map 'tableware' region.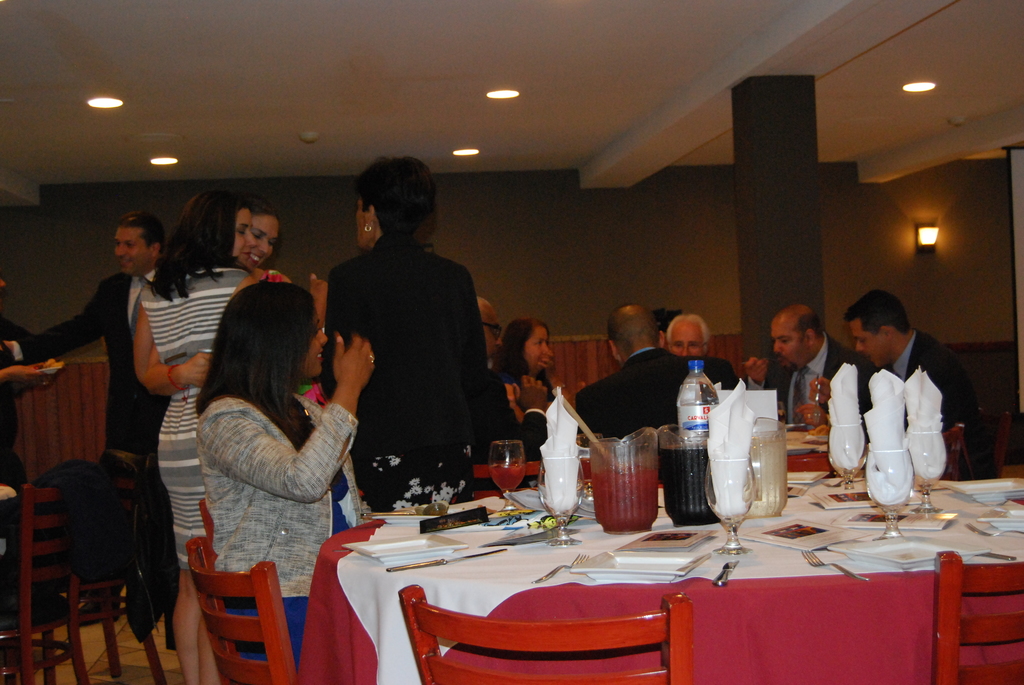
Mapped to box(866, 446, 916, 542).
